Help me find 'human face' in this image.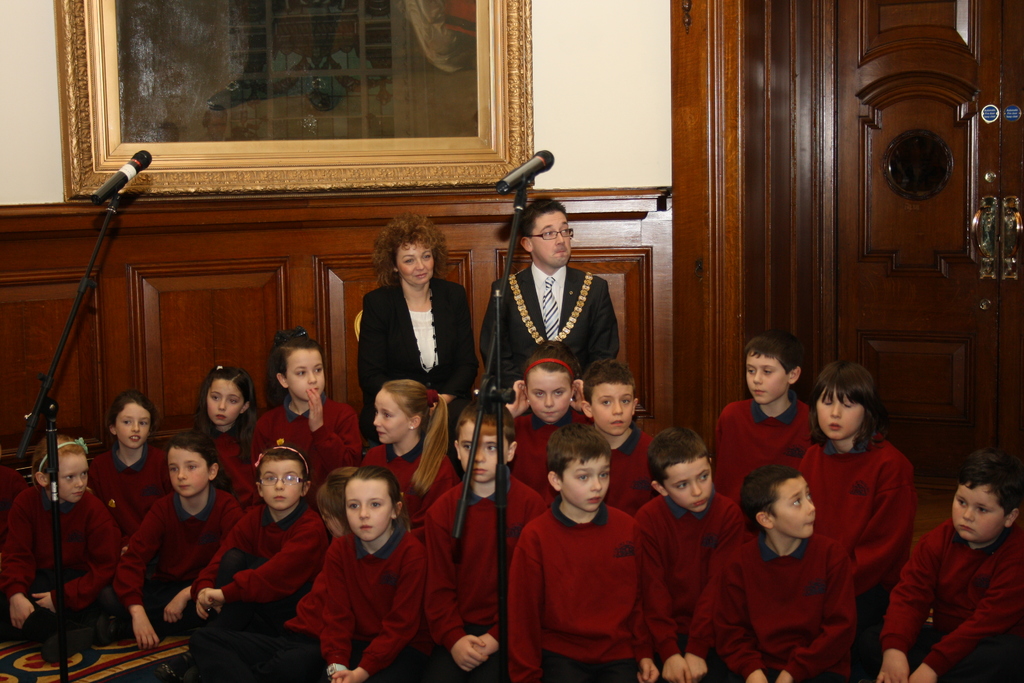
Found it: Rect(669, 460, 715, 509).
